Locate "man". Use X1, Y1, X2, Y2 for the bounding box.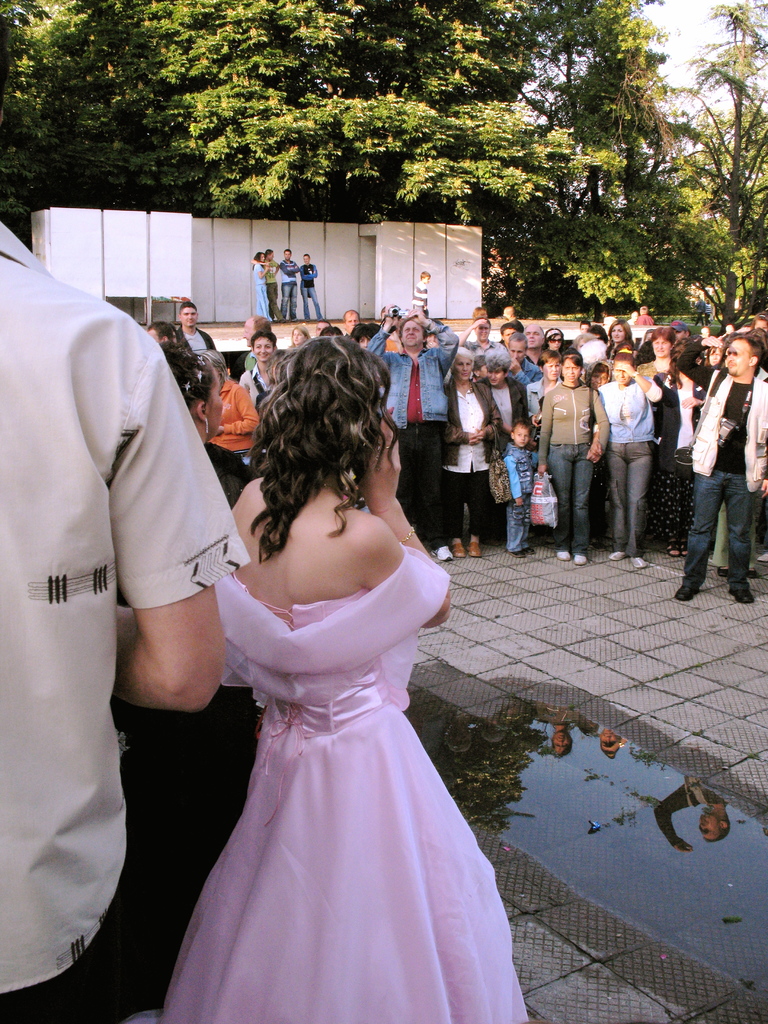
363, 308, 462, 556.
